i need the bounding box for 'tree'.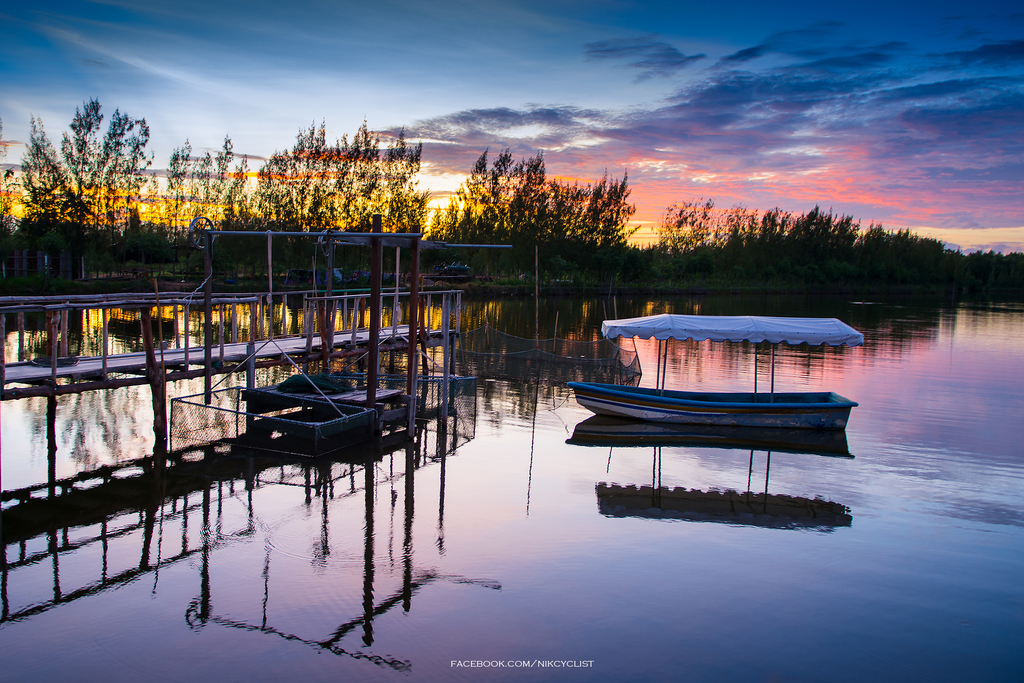
Here it is: [left=17, top=85, right=156, bottom=270].
